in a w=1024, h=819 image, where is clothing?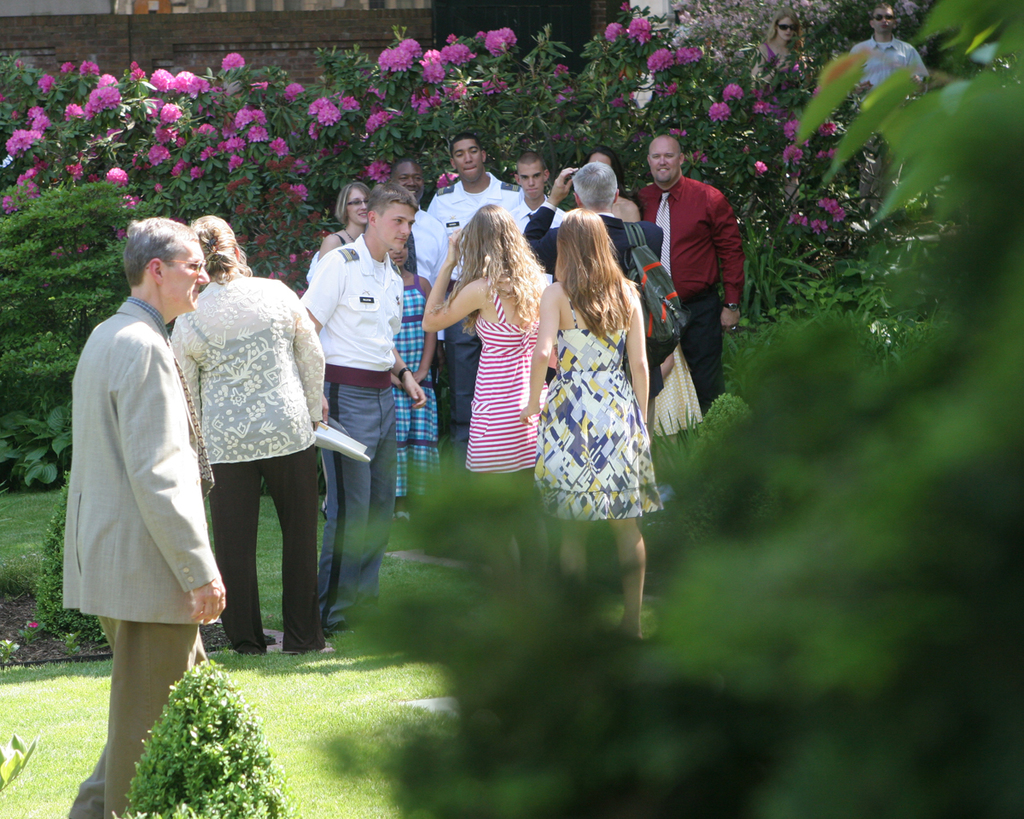
box=[766, 42, 801, 92].
